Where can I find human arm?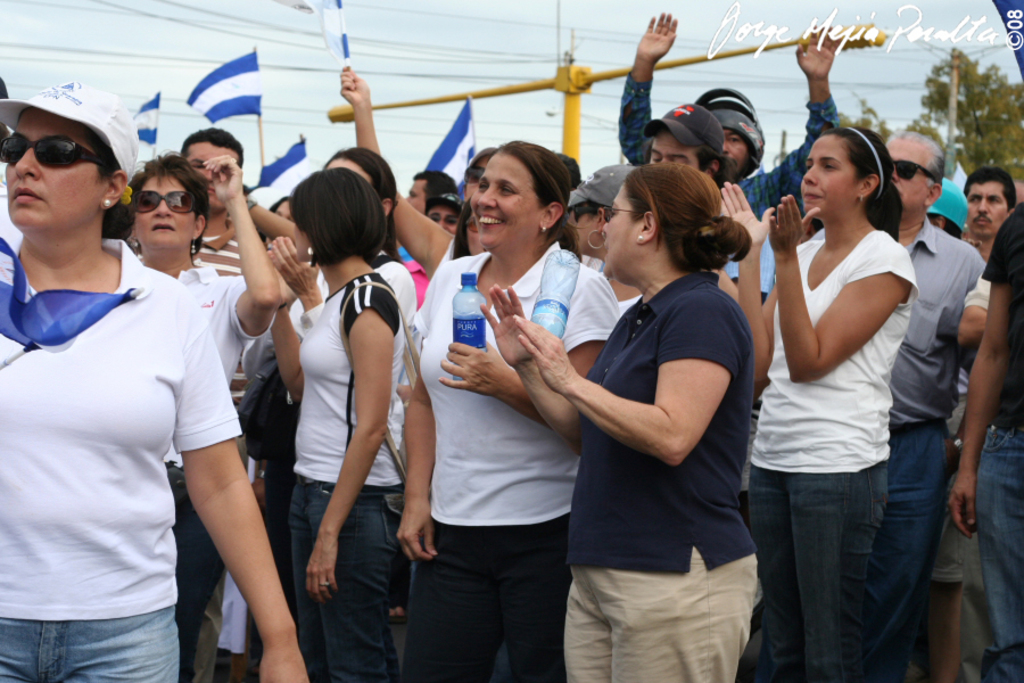
You can find it at 763,191,915,382.
